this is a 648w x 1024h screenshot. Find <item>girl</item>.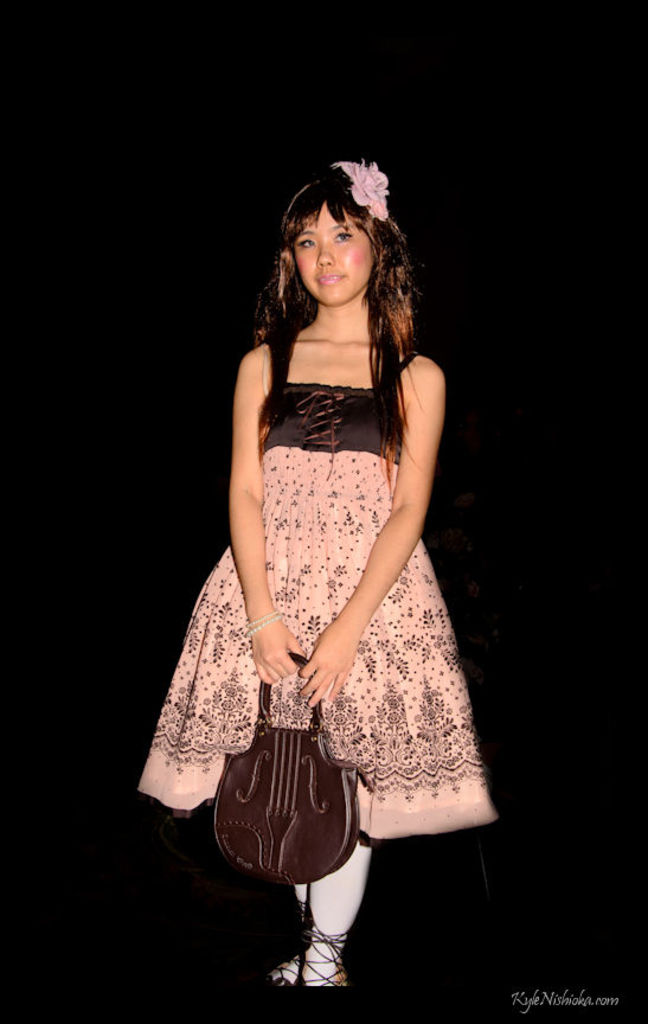
Bounding box: BBox(134, 152, 505, 983).
